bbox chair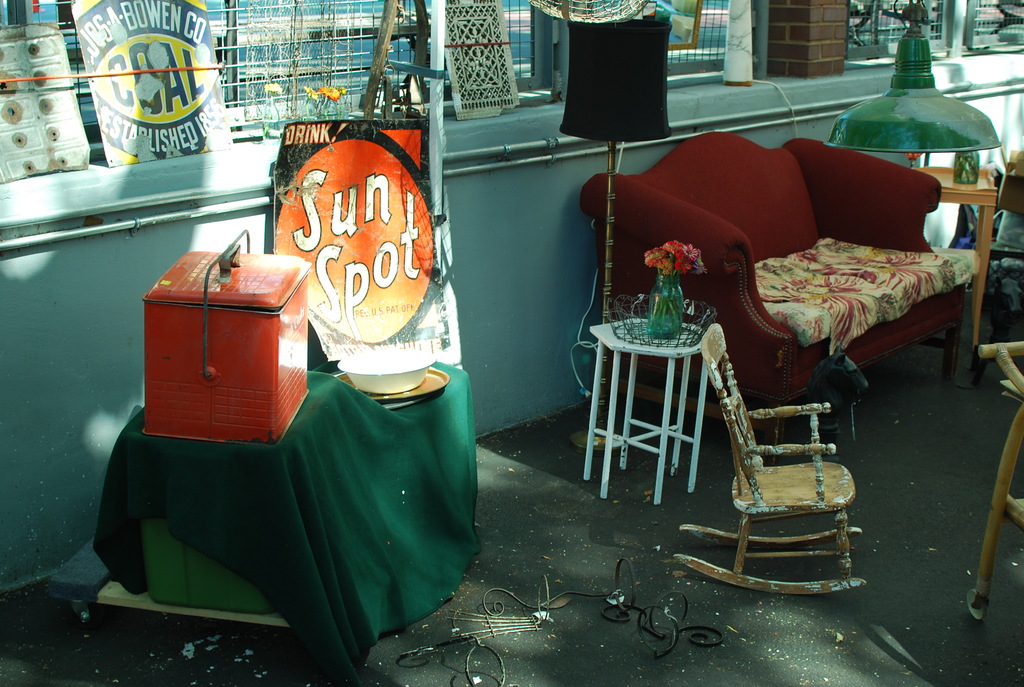
bbox(670, 320, 872, 591)
